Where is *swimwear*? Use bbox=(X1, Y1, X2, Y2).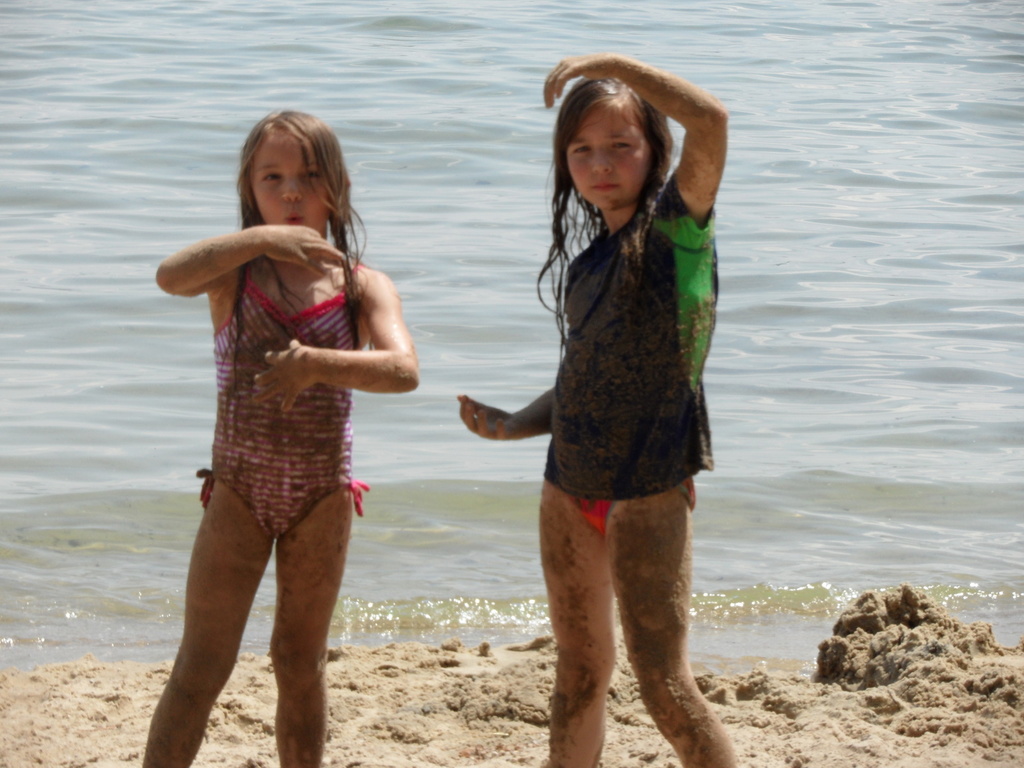
bbox=(191, 256, 367, 545).
